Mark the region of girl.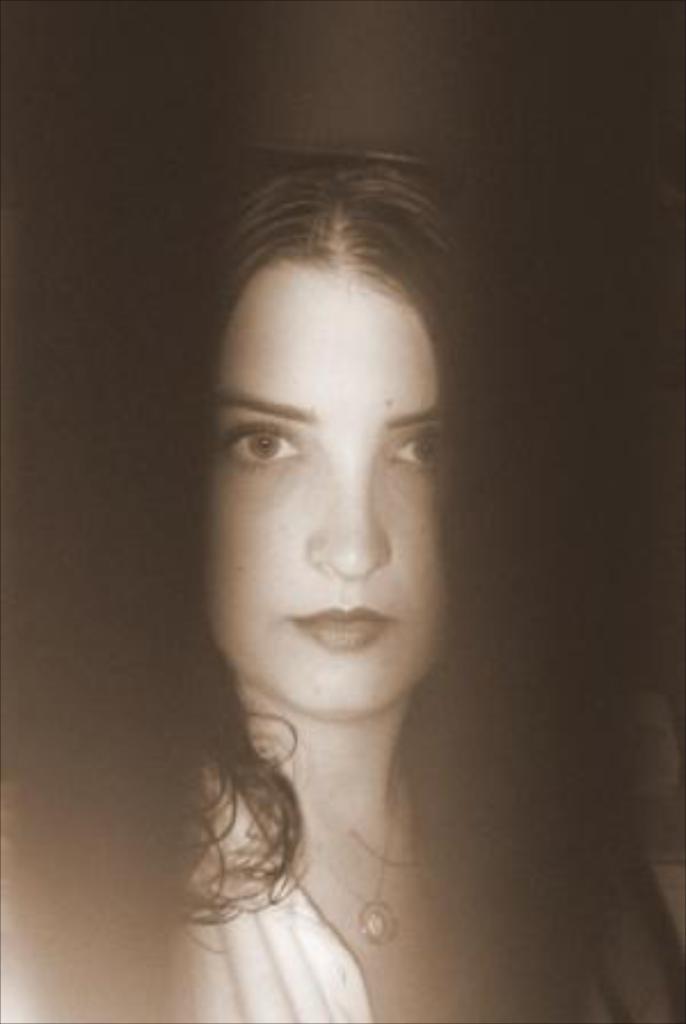
Region: 0:144:684:1022.
